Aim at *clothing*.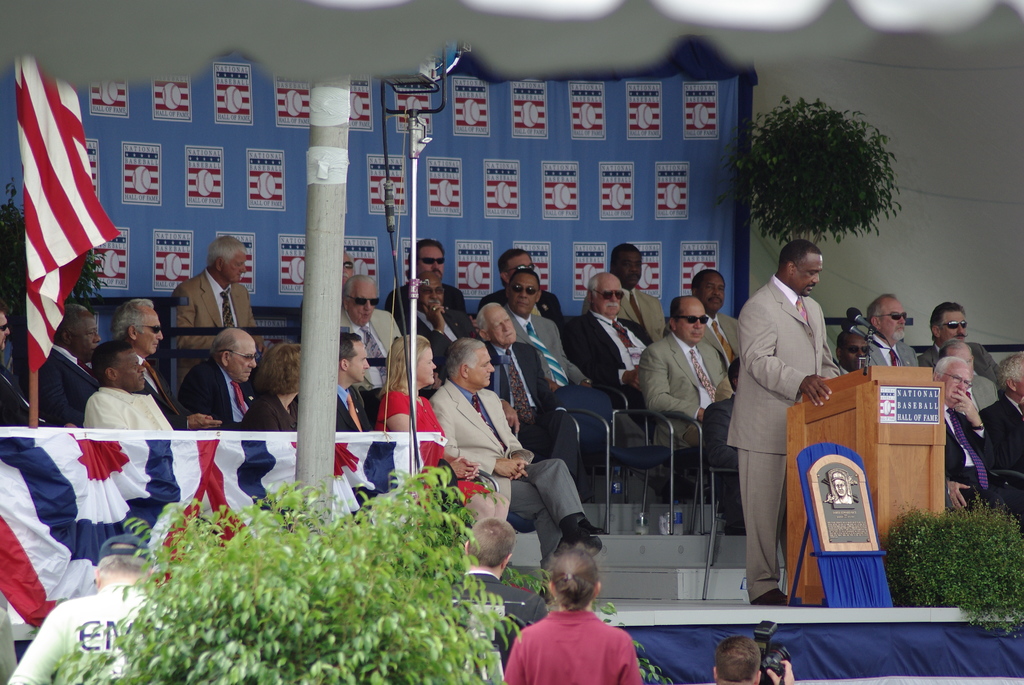
Aimed at left=862, top=338, right=922, bottom=368.
